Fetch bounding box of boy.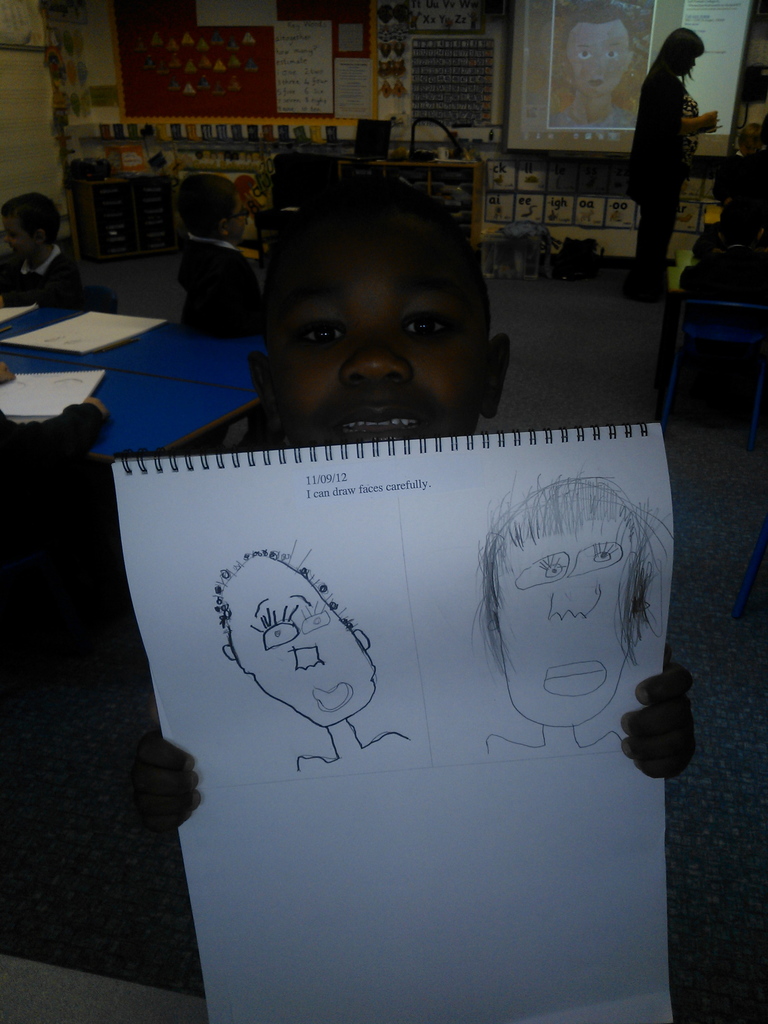
Bbox: [133,175,692,829].
